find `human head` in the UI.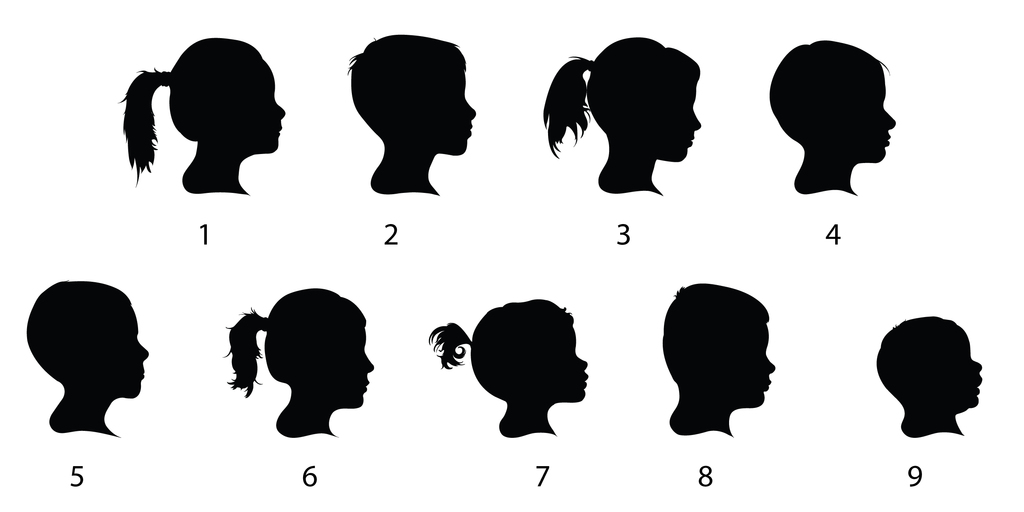
UI element at 22:279:148:400.
